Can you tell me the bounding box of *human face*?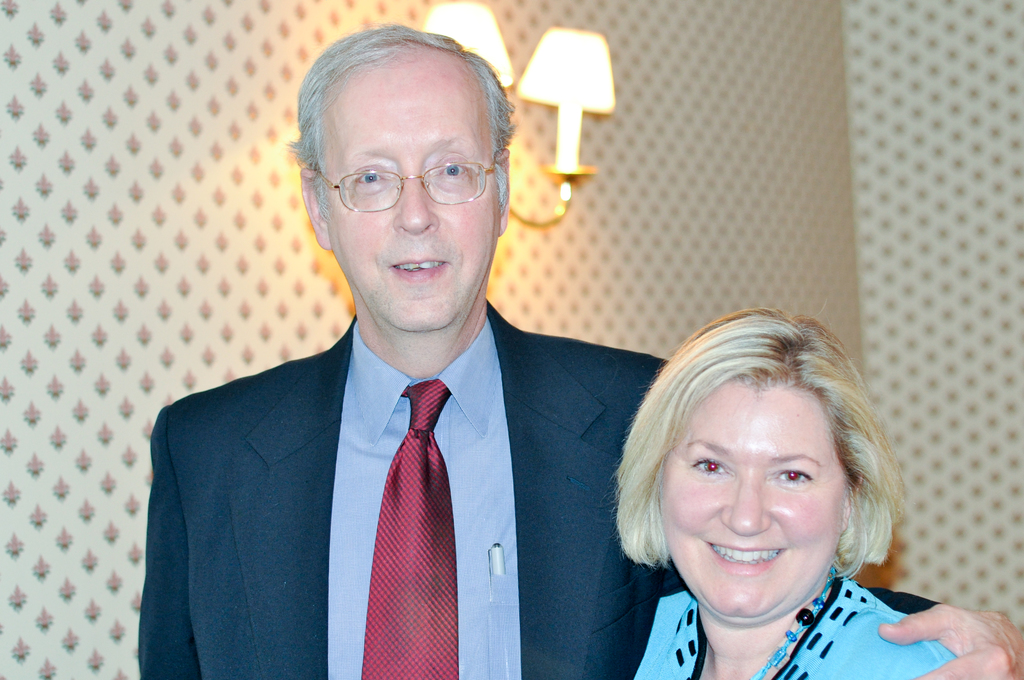
x1=663, y1=382, x2=843, y2=622.
